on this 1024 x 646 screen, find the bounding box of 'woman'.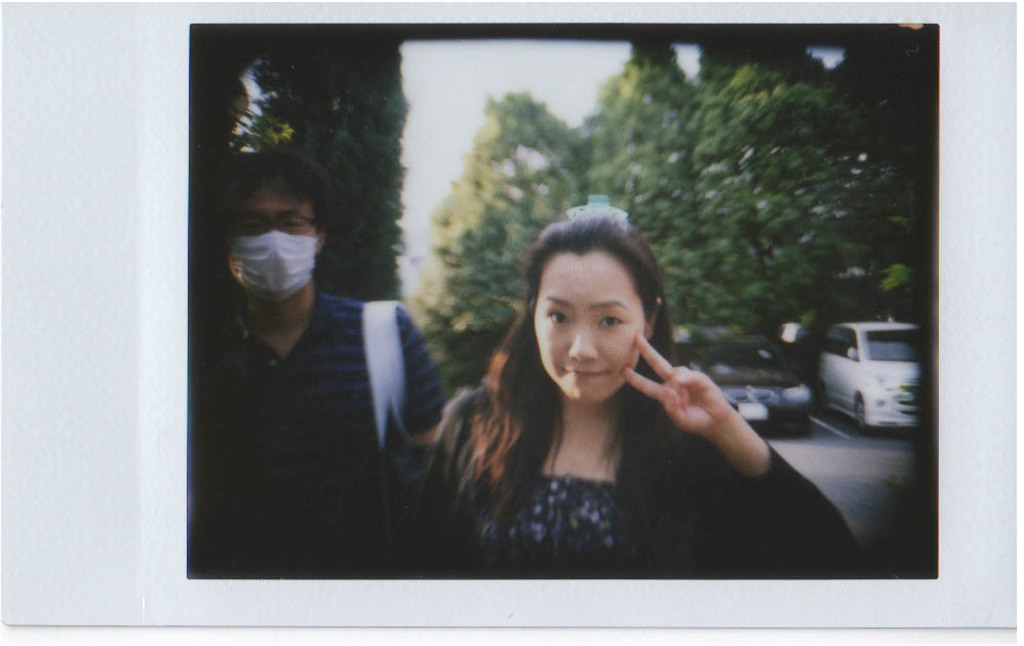
Bounding box: [325,170,830,562].
